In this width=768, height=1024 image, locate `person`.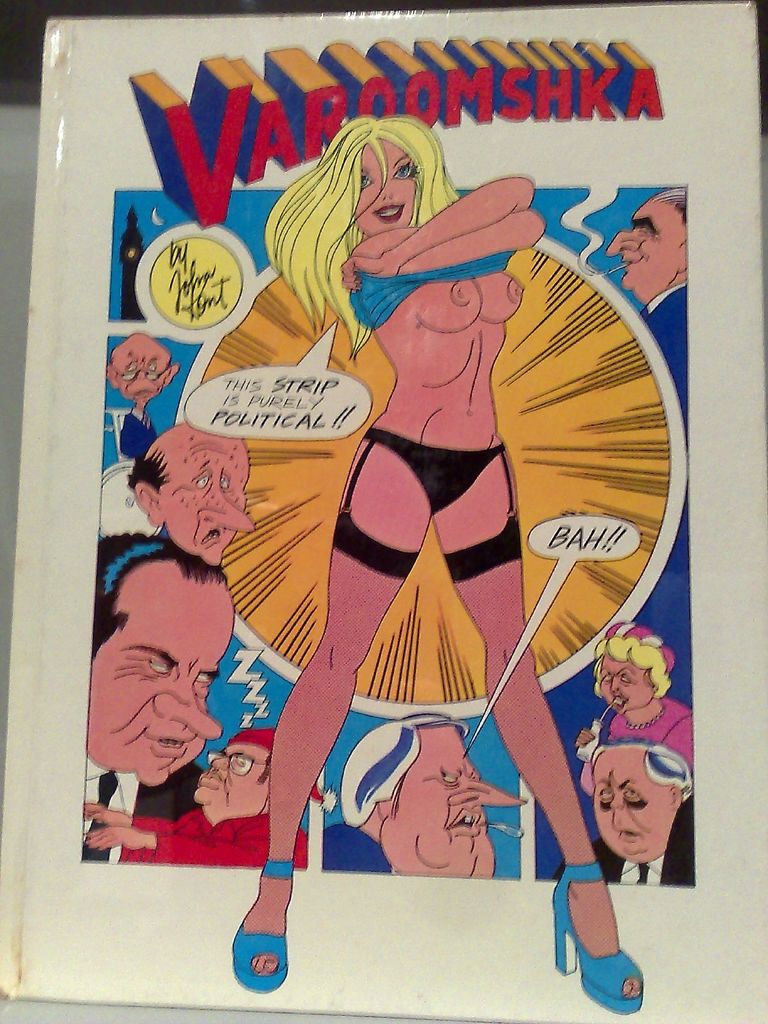
Bounding box: box=[607, 189, 688, 567].
